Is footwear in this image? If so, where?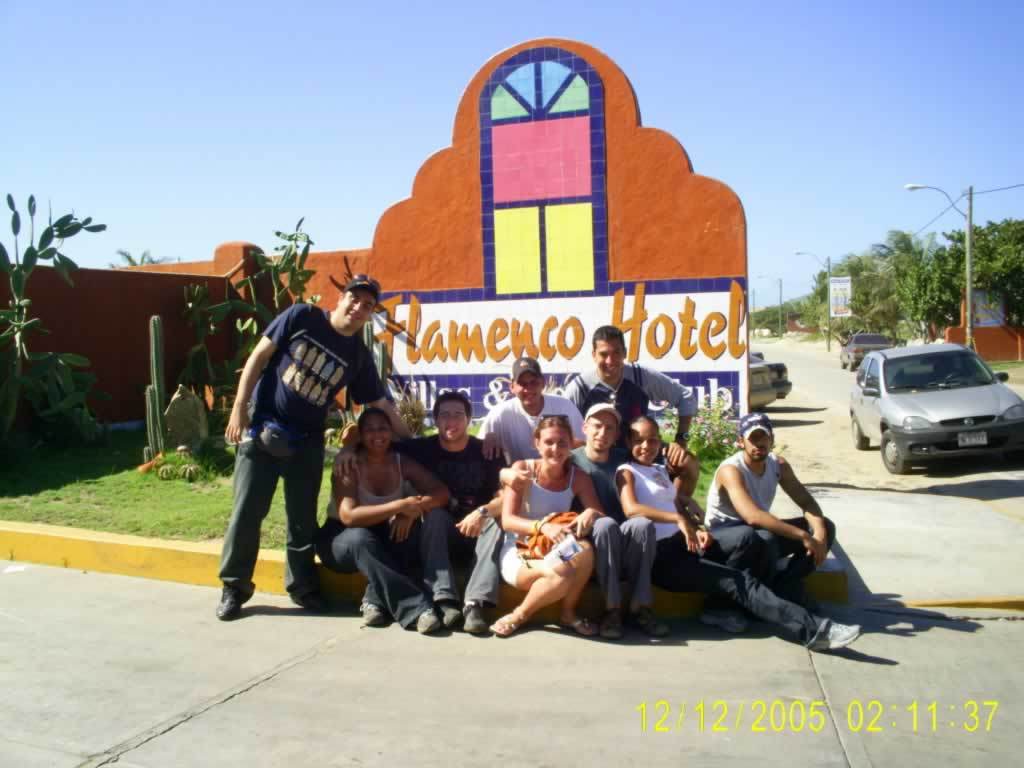
Yes, at locate(805, 618, 862, 652).
